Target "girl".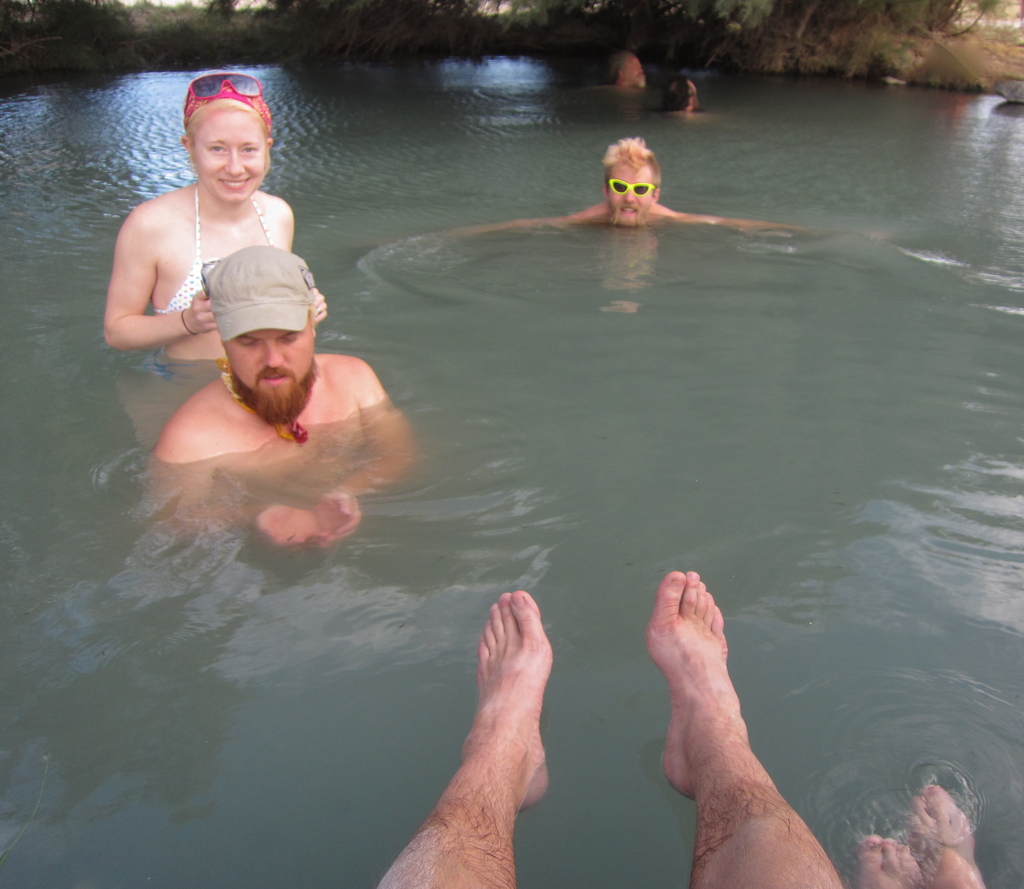
Target region: {"x1": 102, "y1": 74, "x2": 298, "y2": 364}.
